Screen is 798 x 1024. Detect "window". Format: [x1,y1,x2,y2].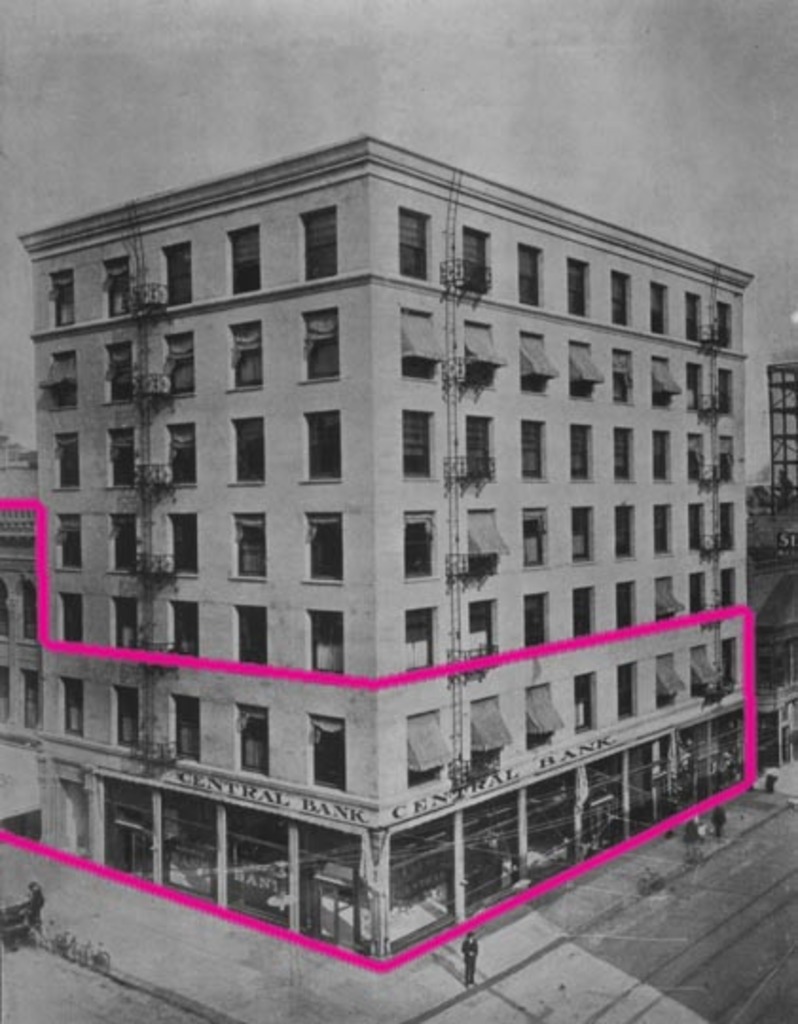
[464,222,489,284].
